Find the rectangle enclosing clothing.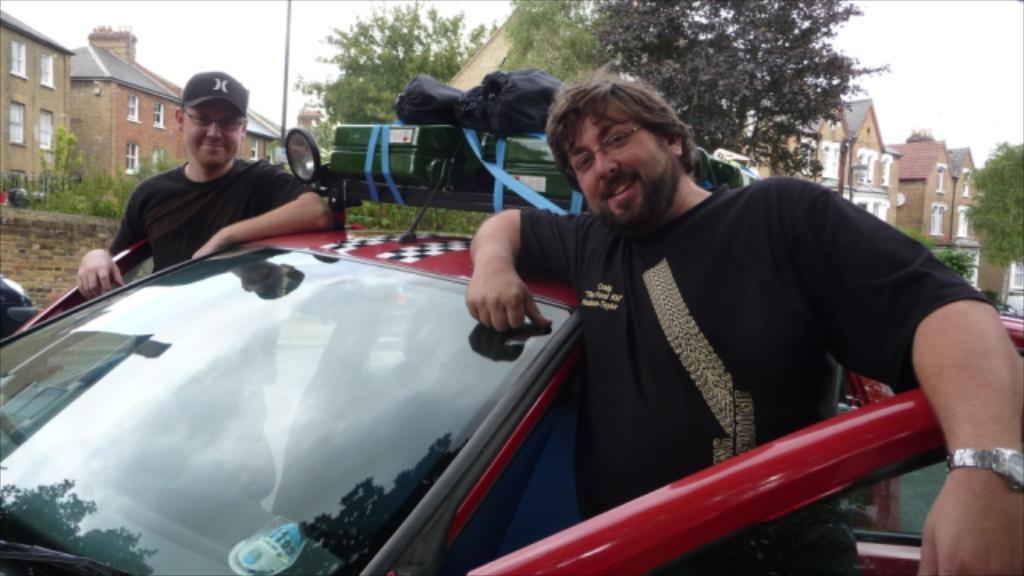
bbox=(106, 64, 312, 498).
